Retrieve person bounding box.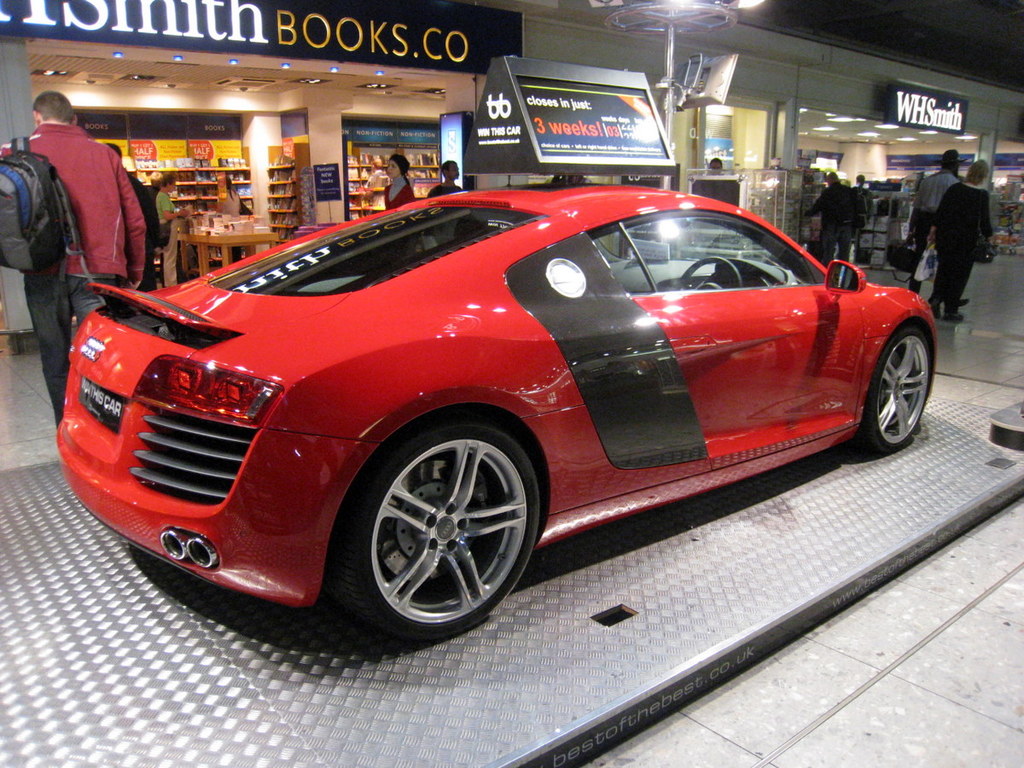
Bounding box: 14,90,147,358.
